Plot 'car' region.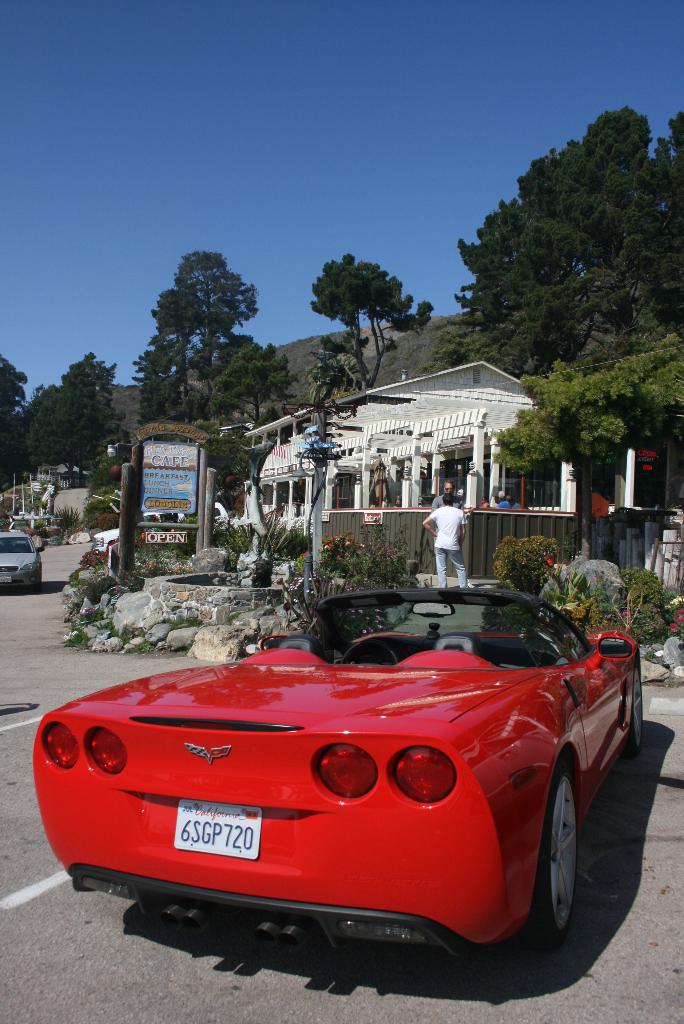
Plotted at 36,589,642,939.
